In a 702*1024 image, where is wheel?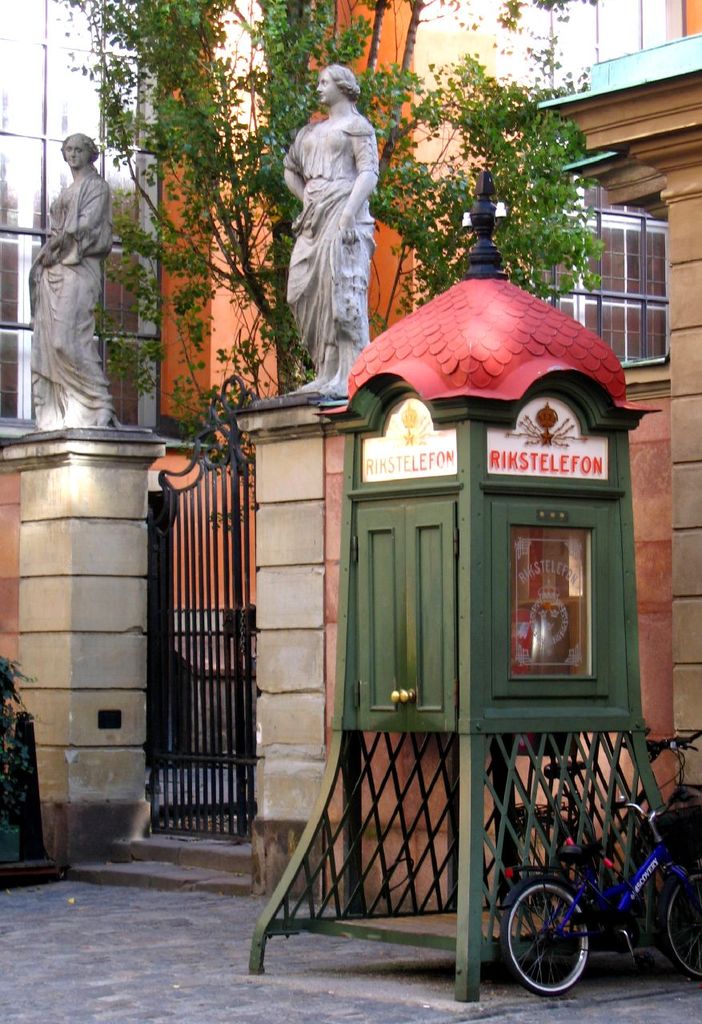
crop(519, 878, 608, 988).
